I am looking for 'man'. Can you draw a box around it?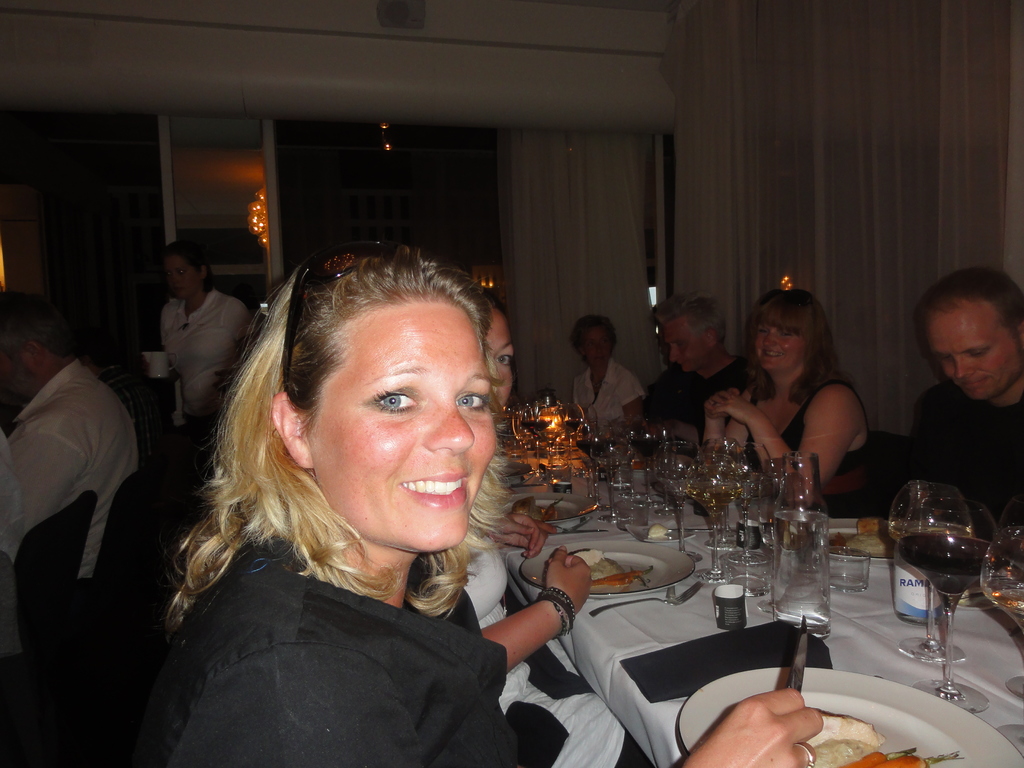
Sure, the bounding box is crop(889, 266, 1023, 559).
